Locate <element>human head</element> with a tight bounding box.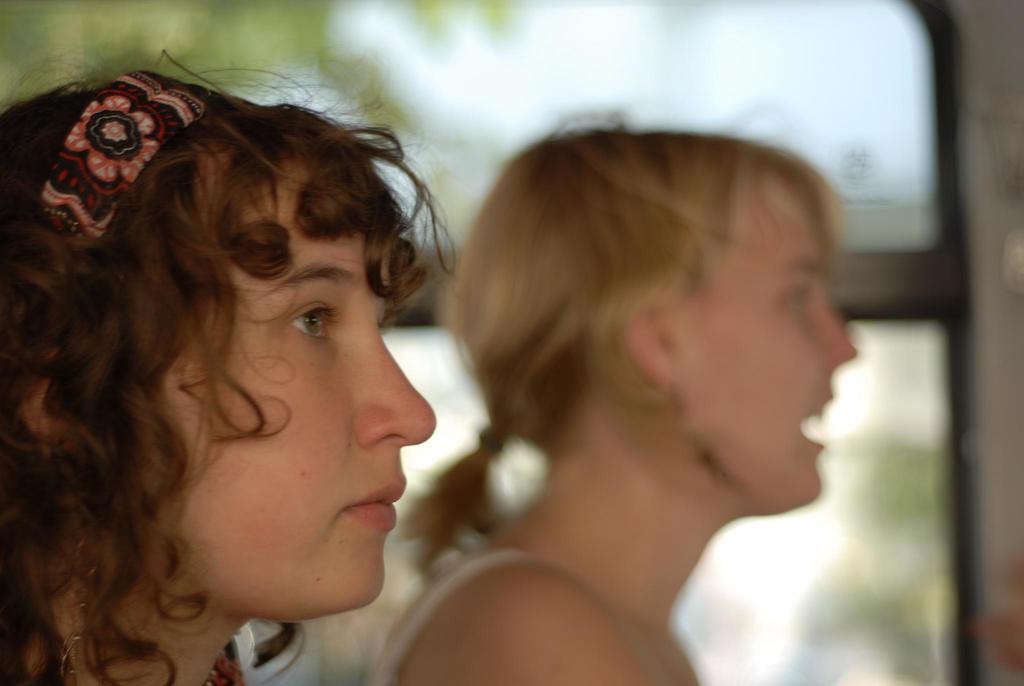
region(444, 102, 863, 522).
